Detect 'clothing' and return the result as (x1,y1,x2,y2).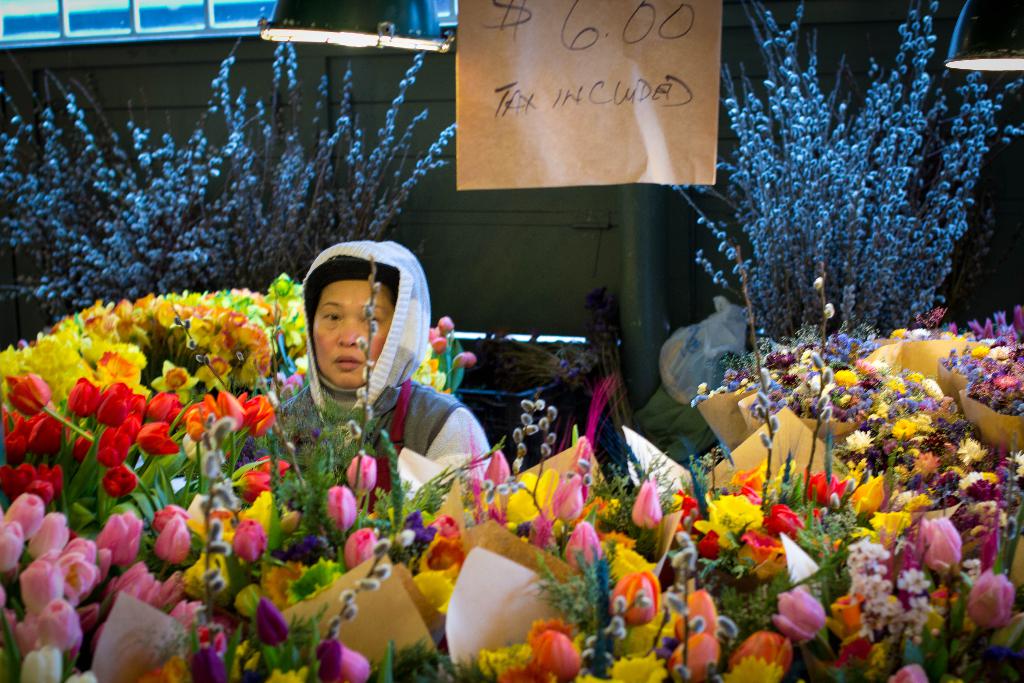
(268,240,492,468).
